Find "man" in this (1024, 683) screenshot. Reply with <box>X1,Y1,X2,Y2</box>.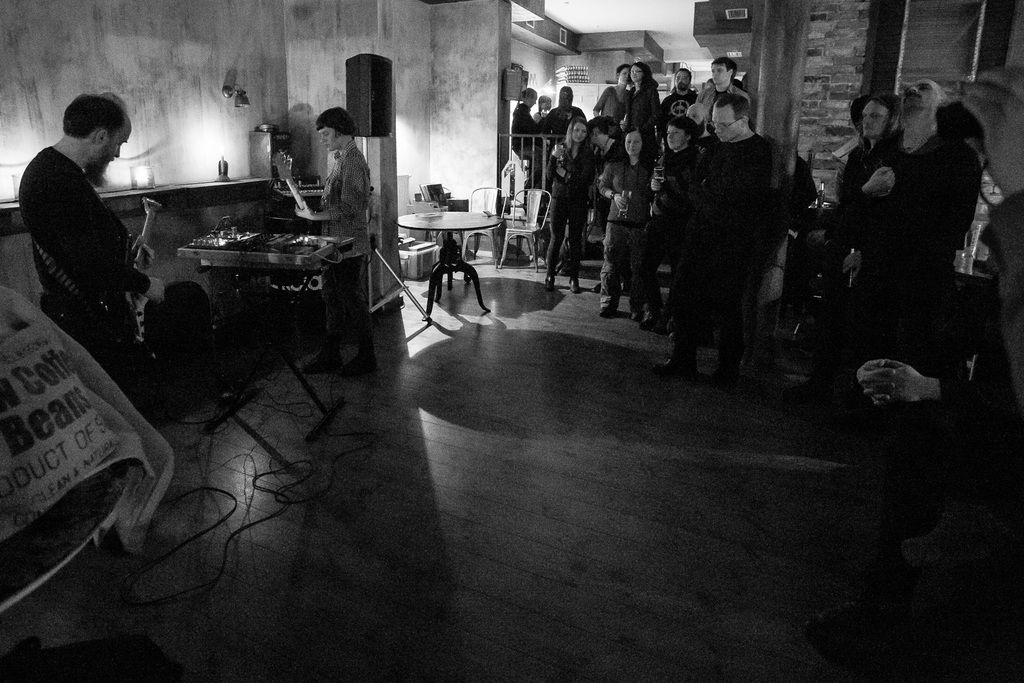
<box>962,62,1023,415</box>.
